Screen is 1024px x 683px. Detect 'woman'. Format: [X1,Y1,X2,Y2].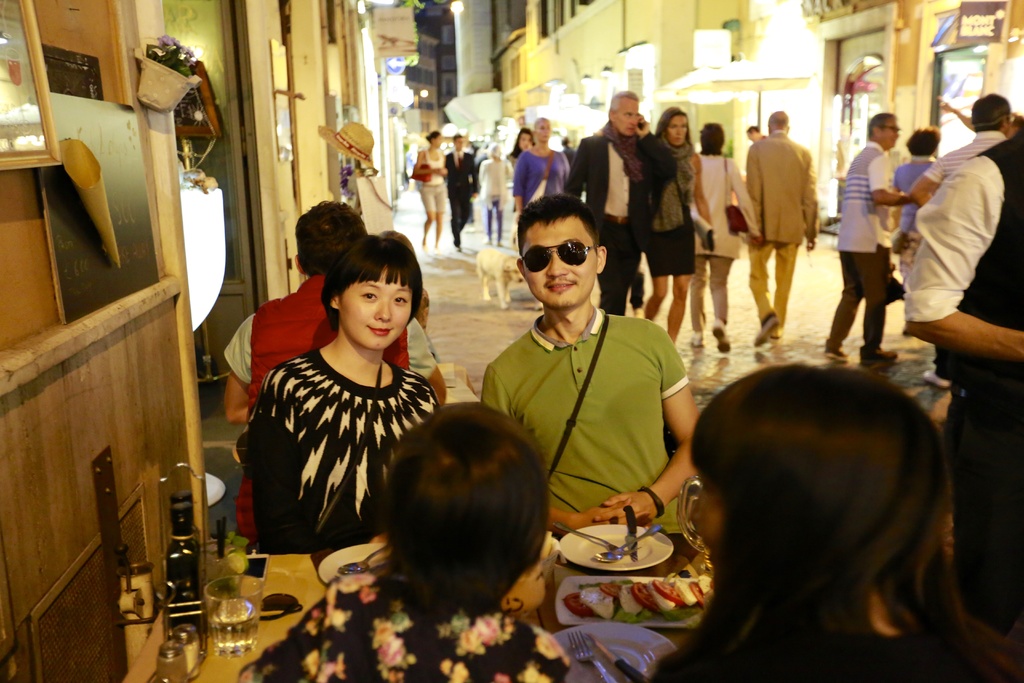
[685,120,767,357].
